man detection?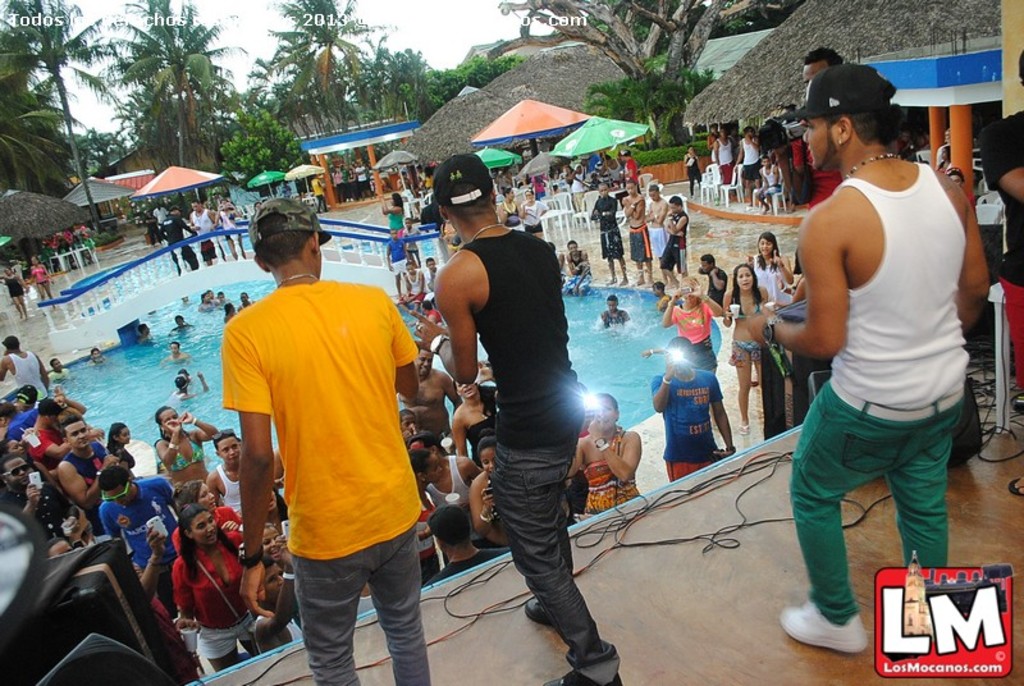
151/201/168/225
